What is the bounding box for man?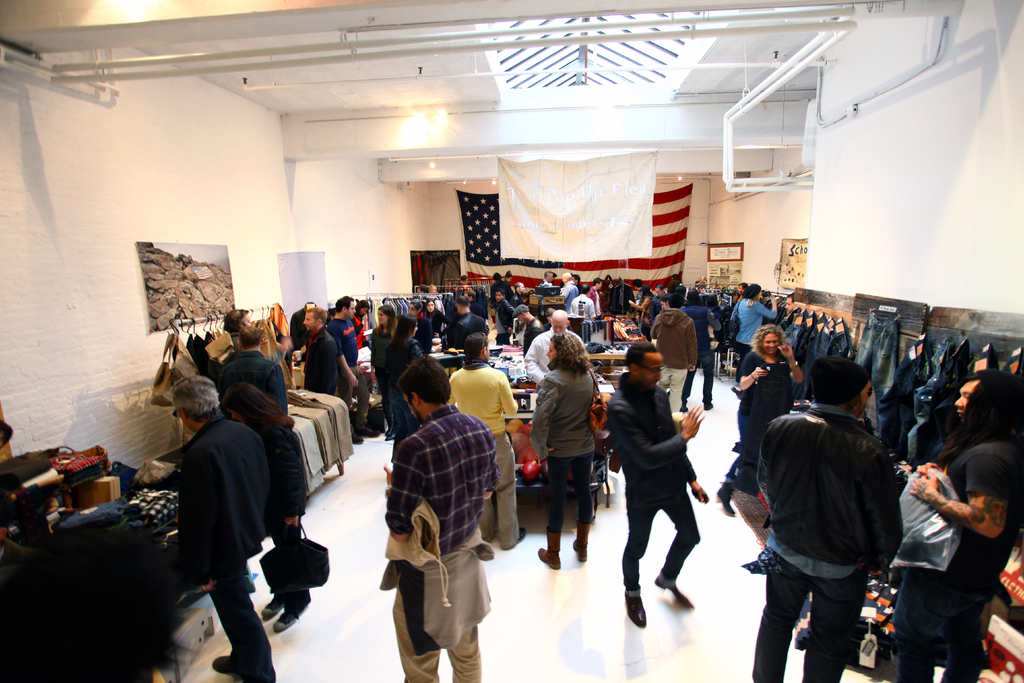
box(169, 378, 278, 682).
